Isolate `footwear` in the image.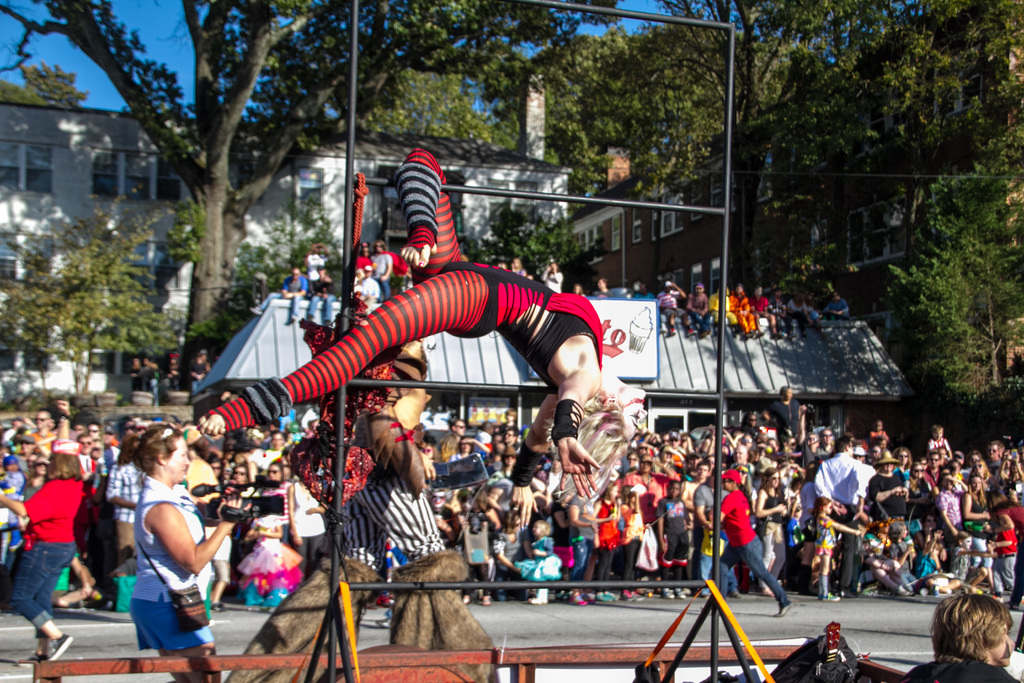
Isolated region: (528, 597, 547, 607).
